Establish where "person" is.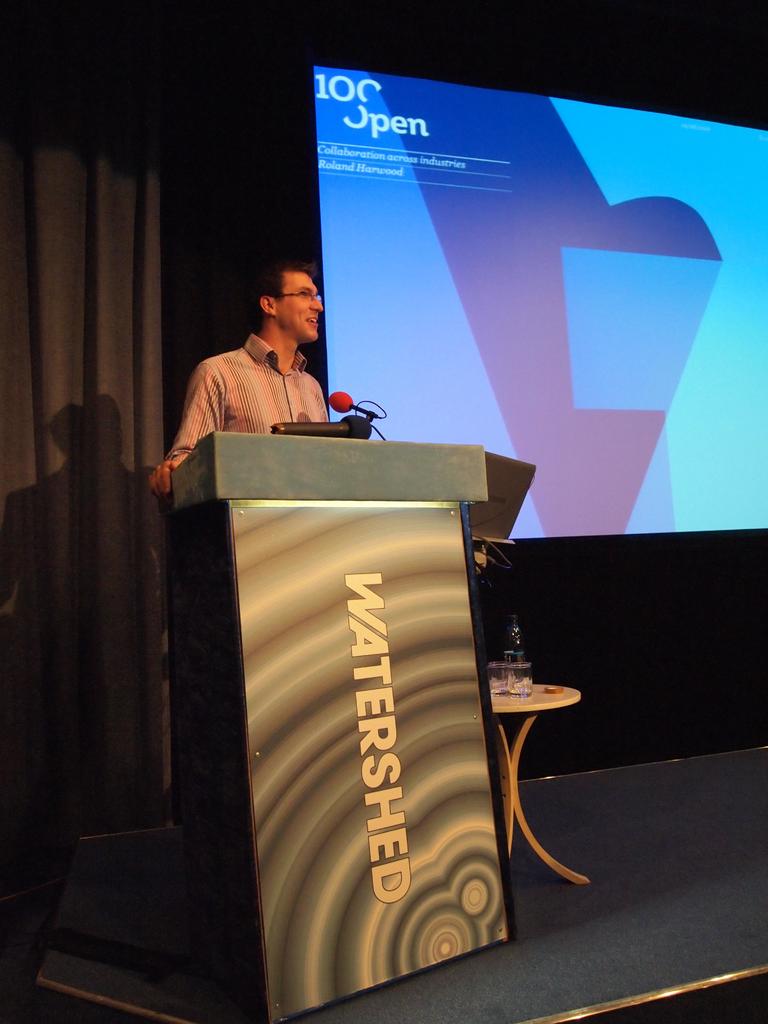
Established at {"x1": 179, "y1": 259, "x2": 336, "y2": 469}.
